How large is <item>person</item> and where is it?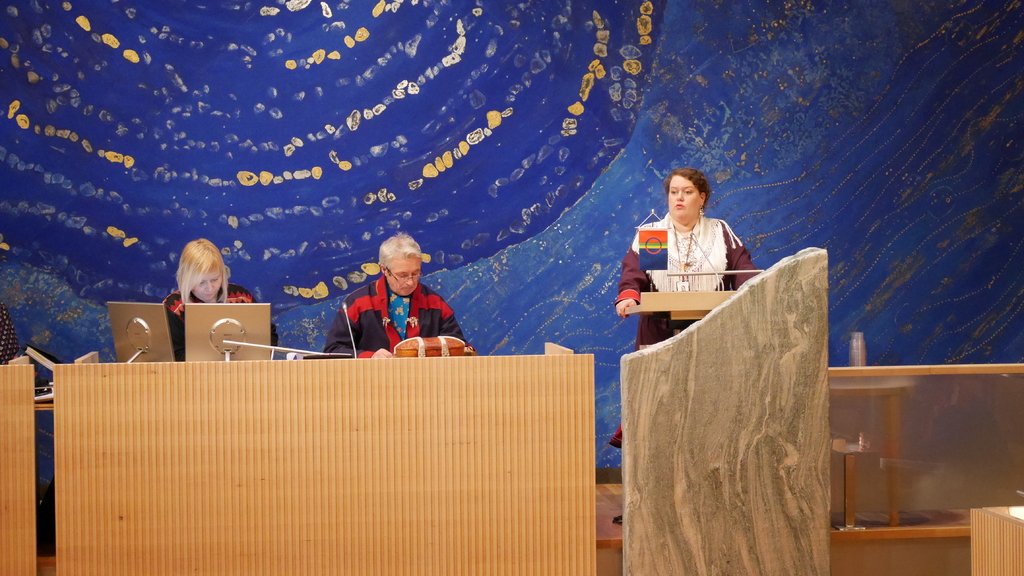
Bounding box: detection(320, 231, 477, 356).
